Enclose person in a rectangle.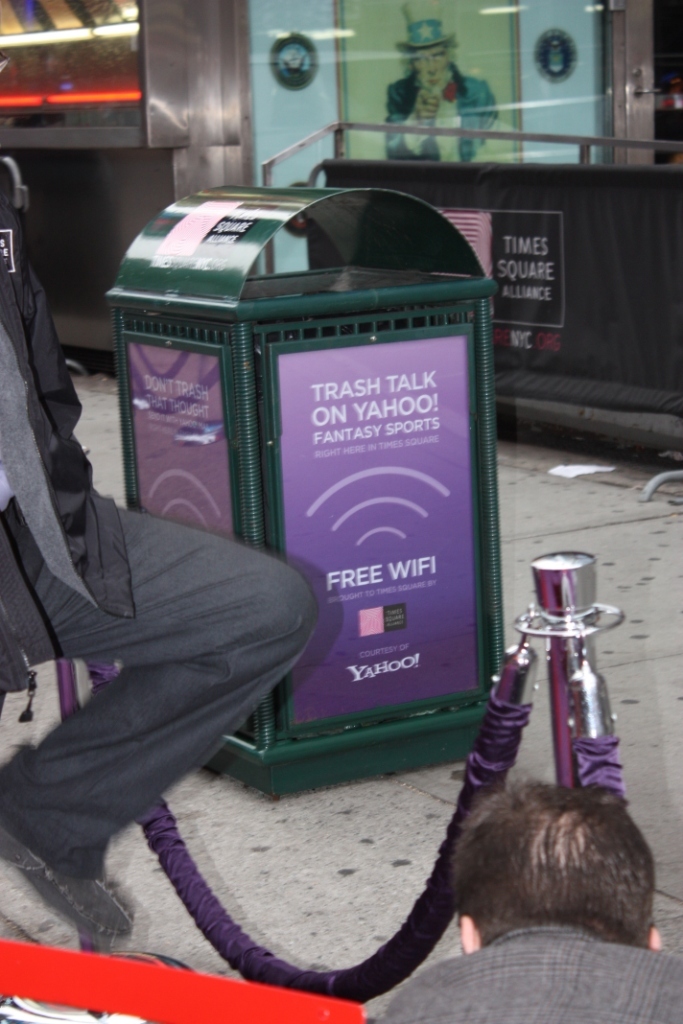
crop(380, 774, 682, 1023).
